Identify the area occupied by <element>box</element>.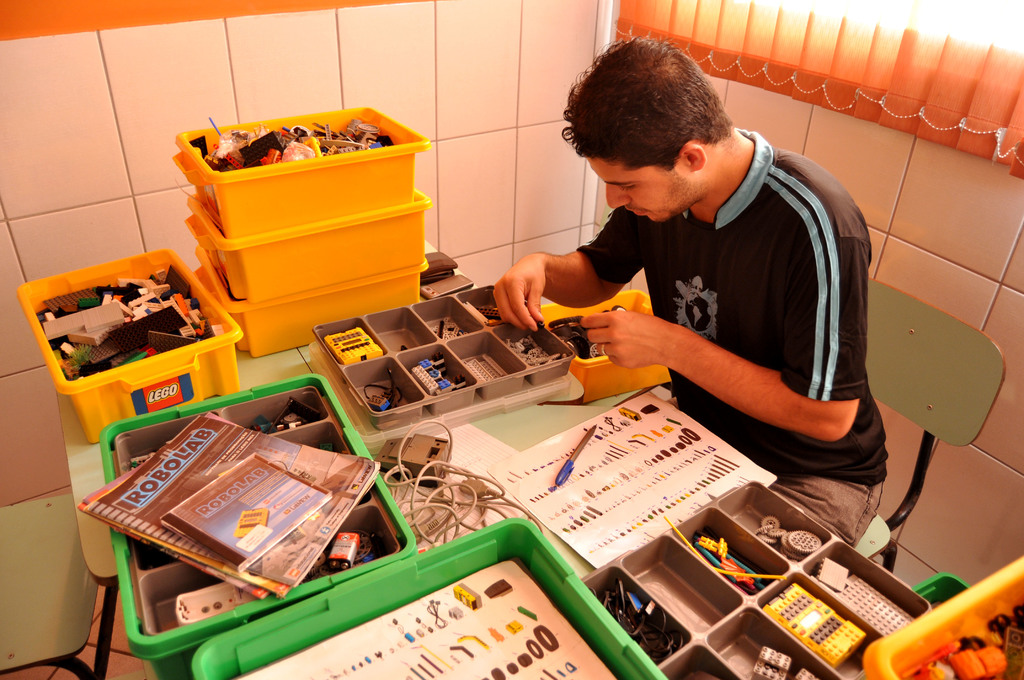
Area: BBox(174, 103, 428, 234).
